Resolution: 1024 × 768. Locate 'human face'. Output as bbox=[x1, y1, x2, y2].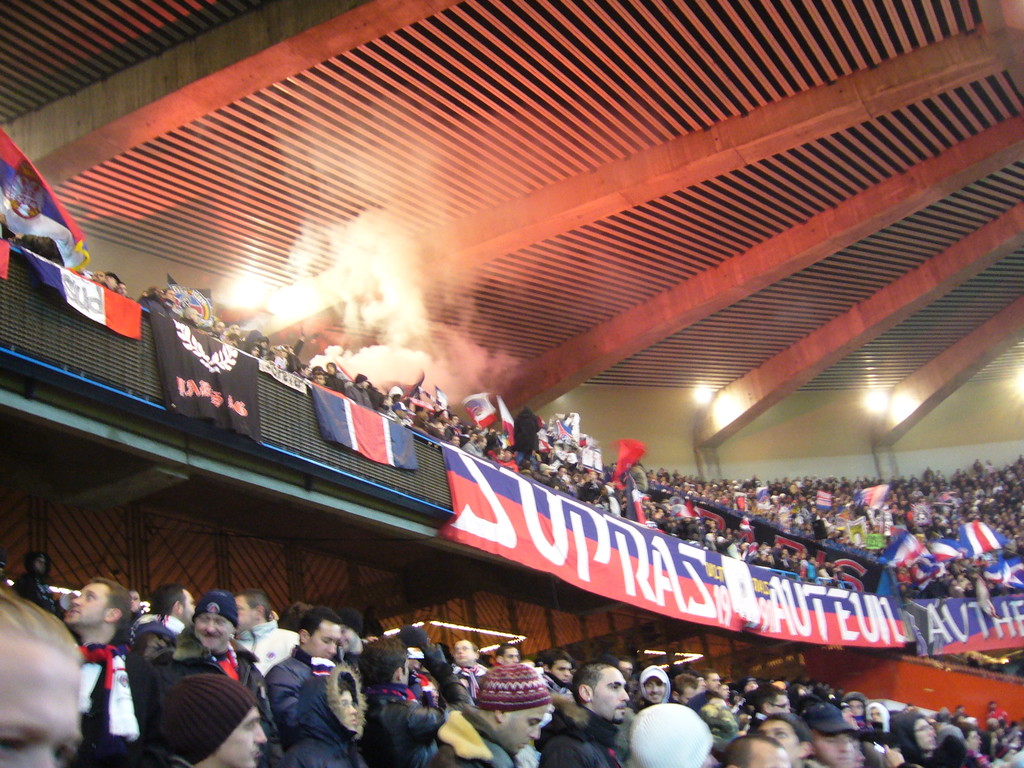
bbox=[452, 641, 480, 664].
